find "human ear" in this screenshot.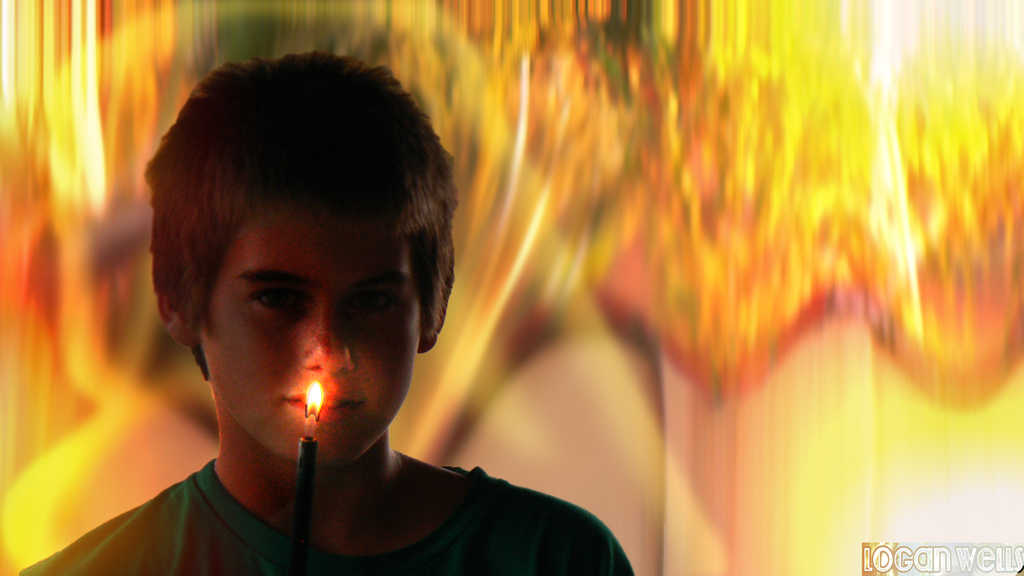
The bounding box for "human ear" is {"left": 156, "top": 298, "right": 196, "bottom": 347}.
